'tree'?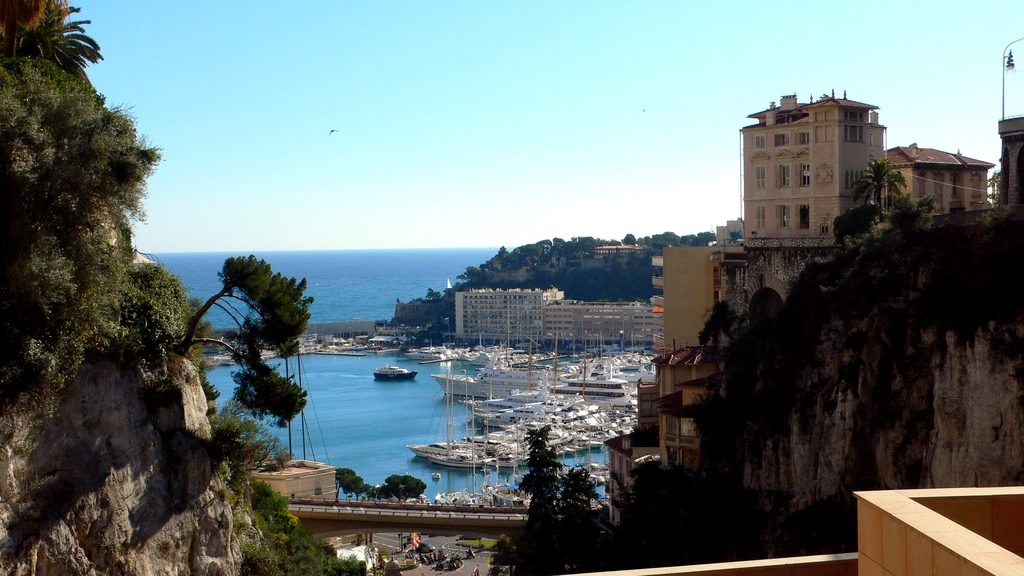
x1=376, y1=481, x2=394, y2=500
